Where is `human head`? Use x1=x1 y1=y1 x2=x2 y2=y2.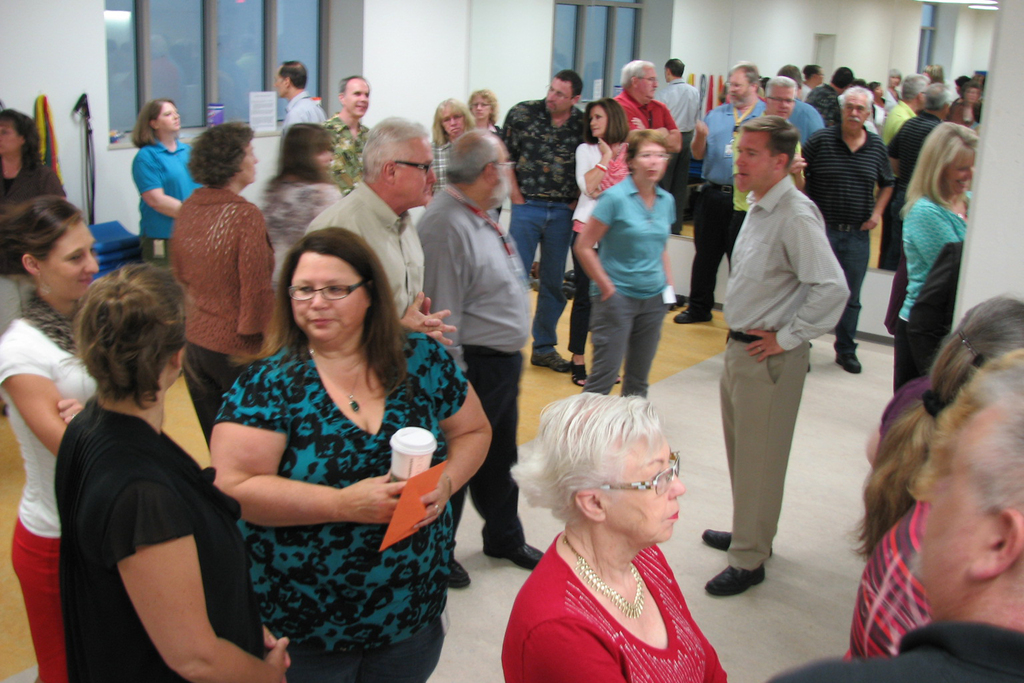
x1=961 y1=84 x2=979 y2=105.
